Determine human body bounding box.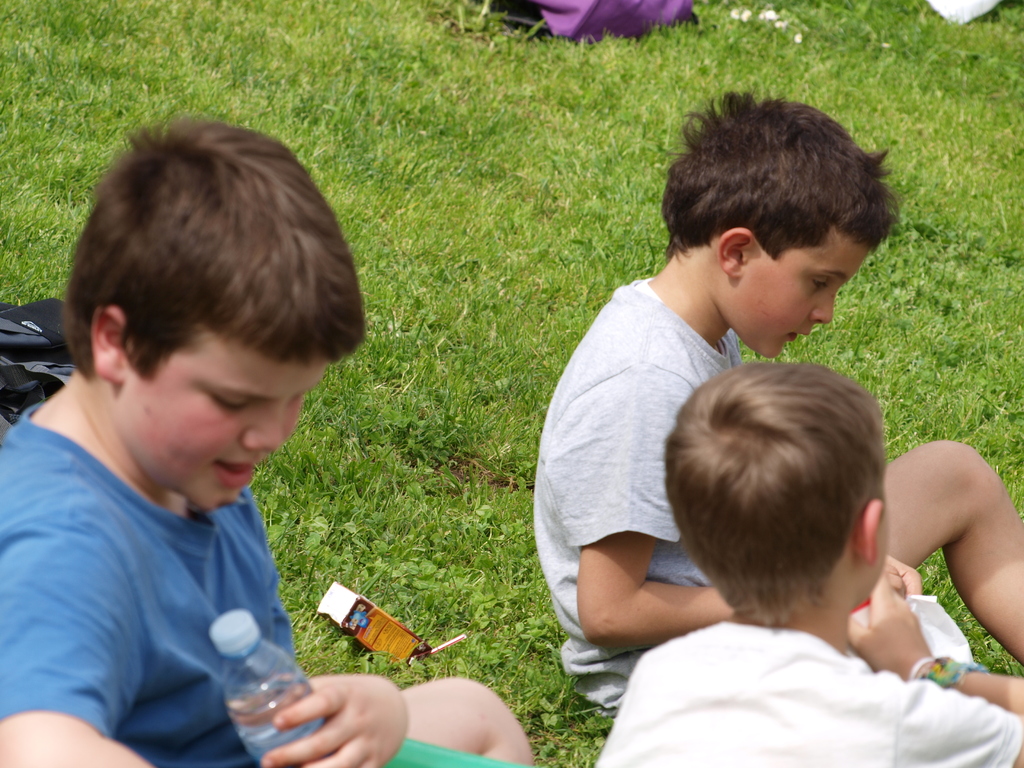
Determined: bbox=(534, 94, 1023, 712).
